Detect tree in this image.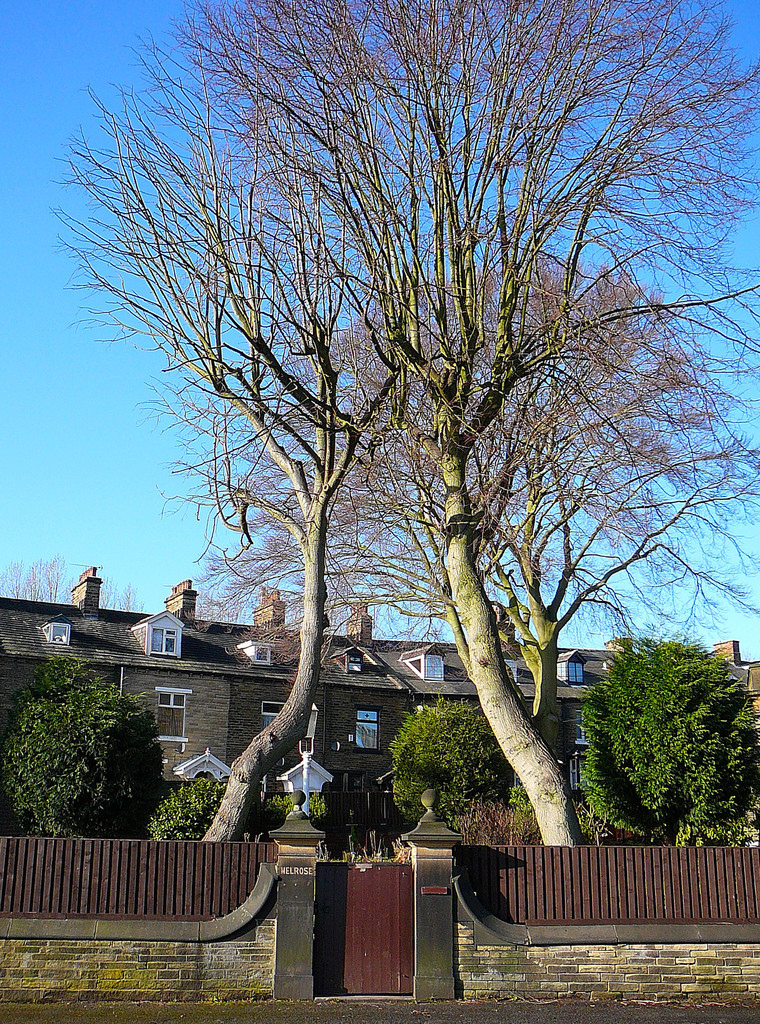
Detection: left=197, top=255, right=756, bottom=647.
